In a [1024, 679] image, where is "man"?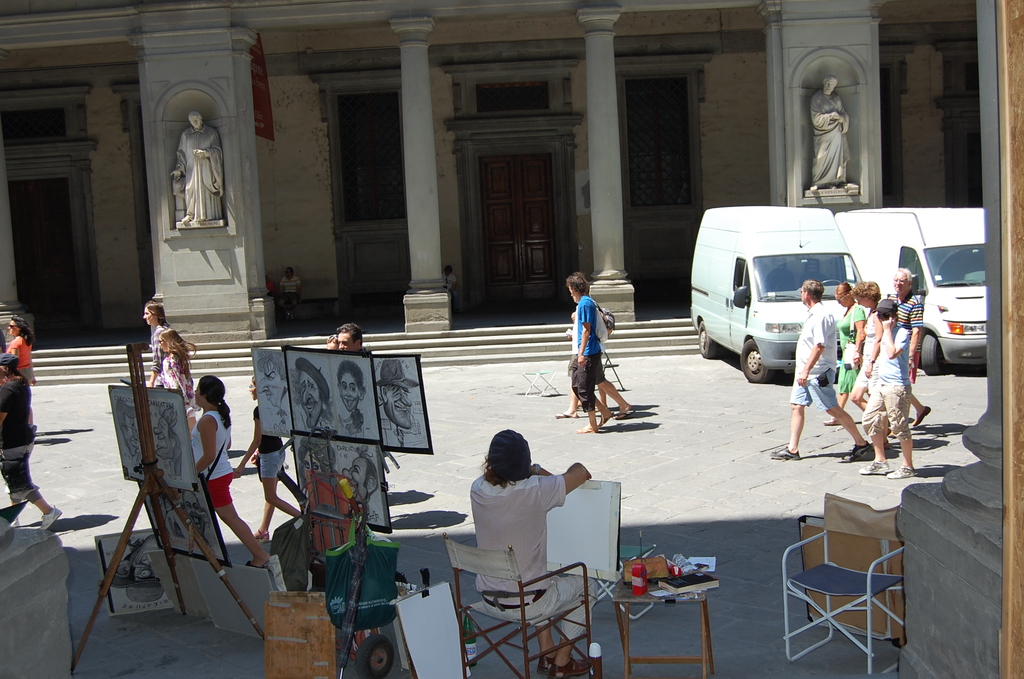
[563, 268, 636, 439].
